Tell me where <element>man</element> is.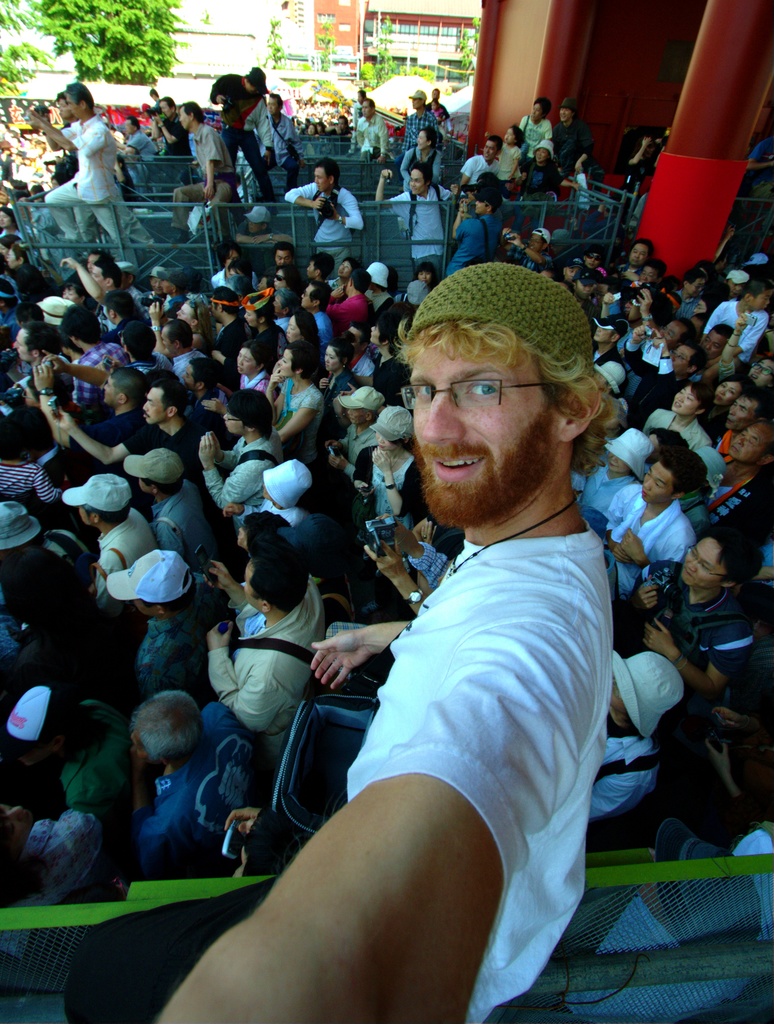
<element>man</element> is at region(271, 196, 649, 1023).
